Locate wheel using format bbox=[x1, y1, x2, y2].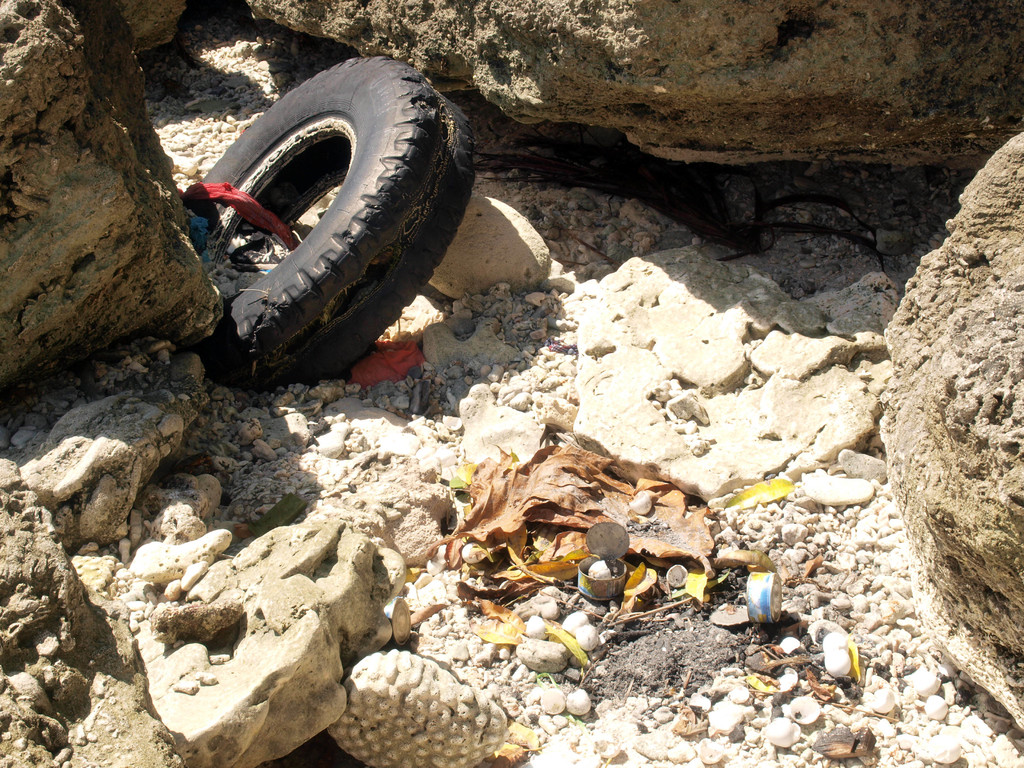
bbox=[196, 52, 453, 330].
